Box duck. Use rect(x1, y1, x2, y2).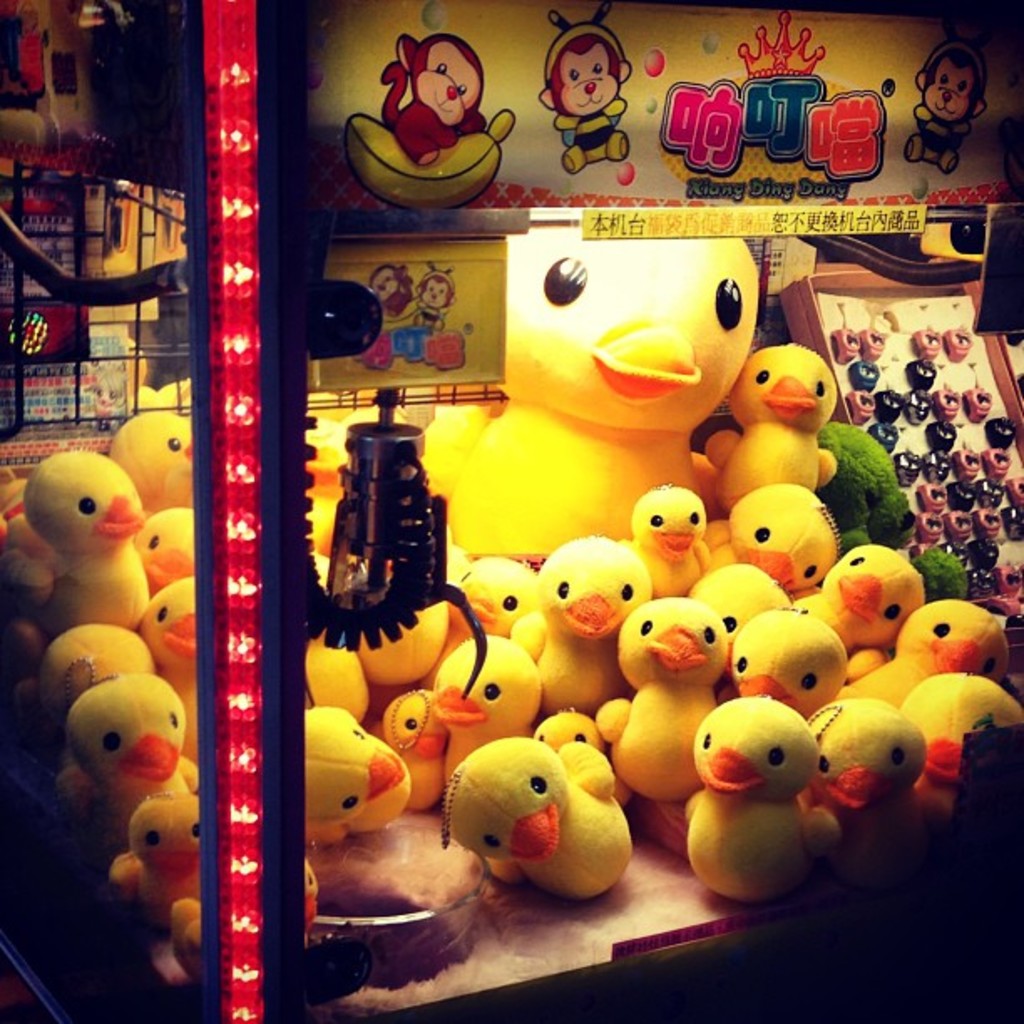
rect(706, 345, 853, 524).
